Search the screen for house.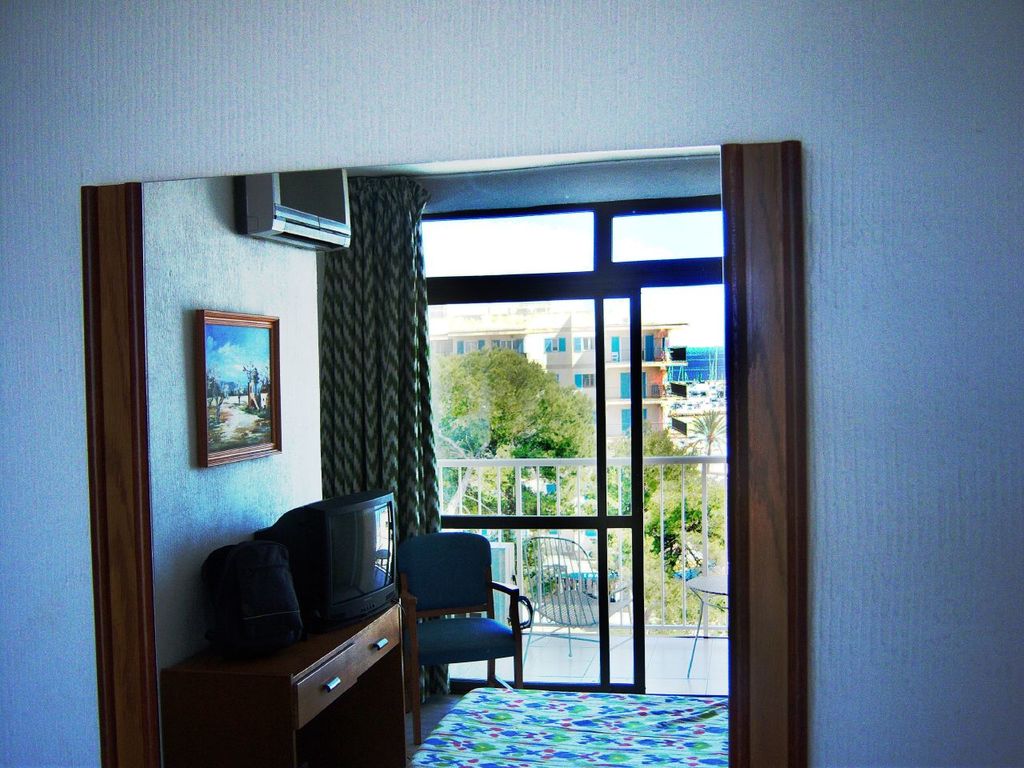
Found at {"x1": 430, "y1": 309, "x2": 699, "y2": 450}.
